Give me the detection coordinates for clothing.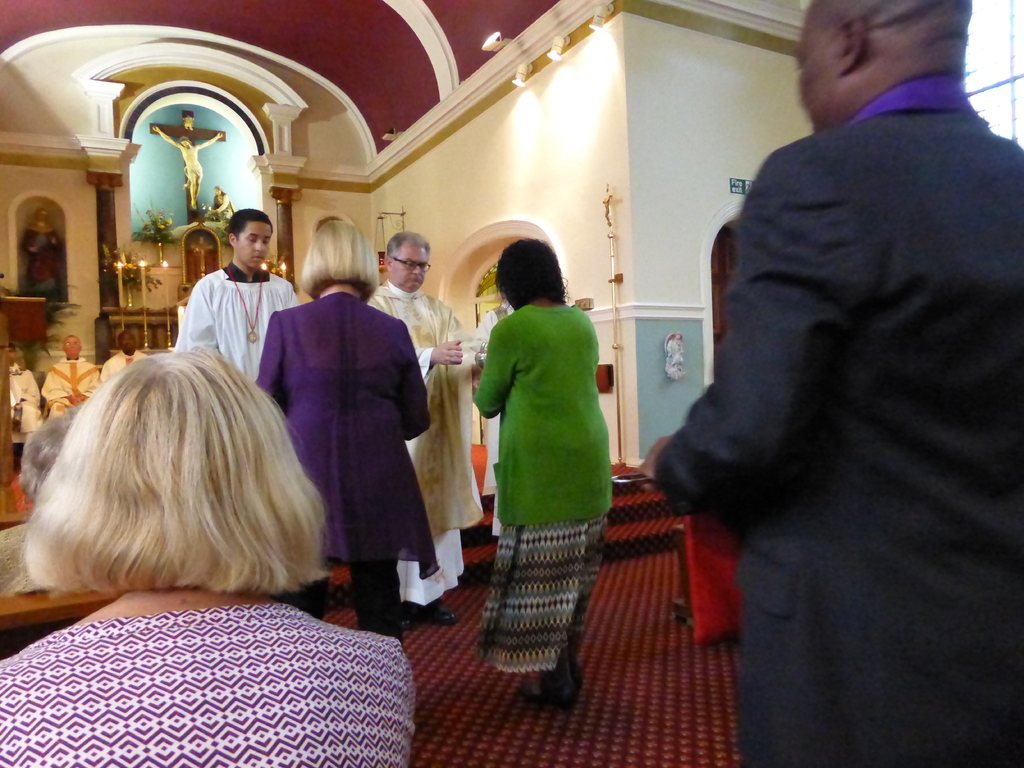
Rect(646, 76, 1023, 767).
